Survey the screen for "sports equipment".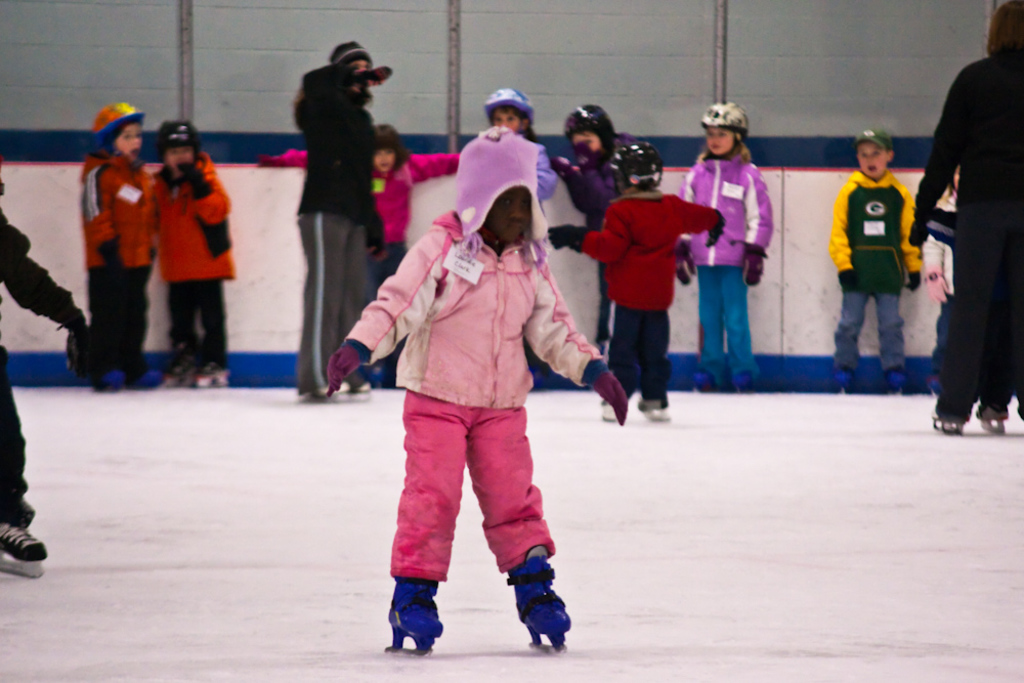
Survey found: <region>617, 139, 666, 193</region>.
